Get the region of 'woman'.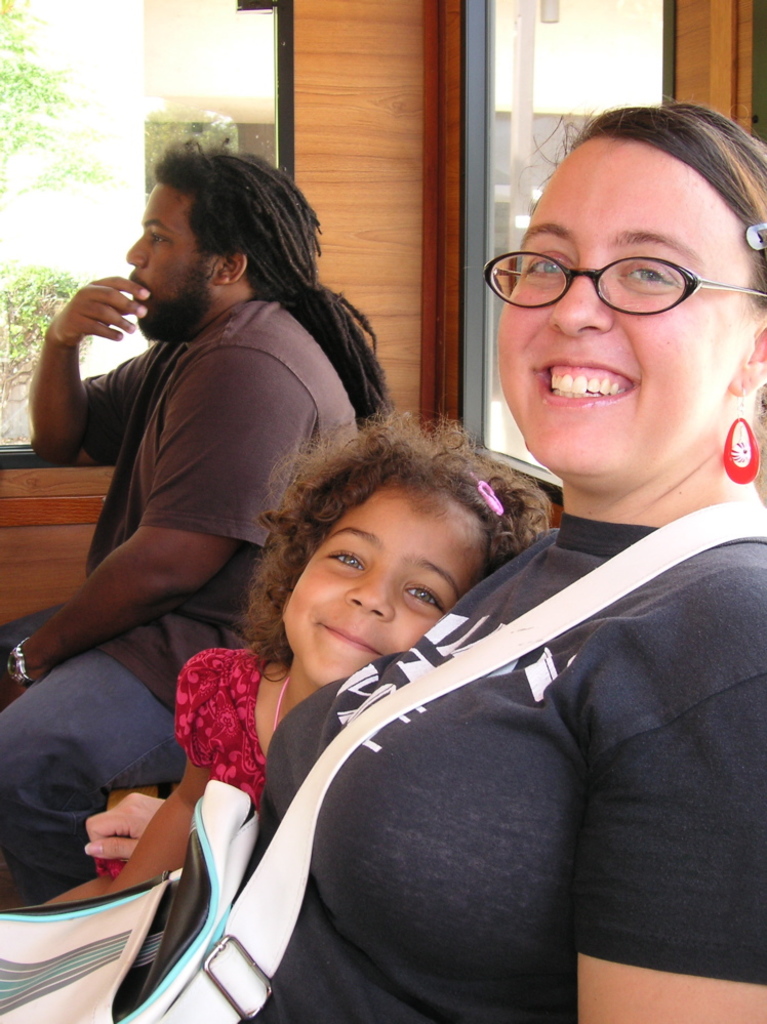
detection(124, 101, 766, 1023).
